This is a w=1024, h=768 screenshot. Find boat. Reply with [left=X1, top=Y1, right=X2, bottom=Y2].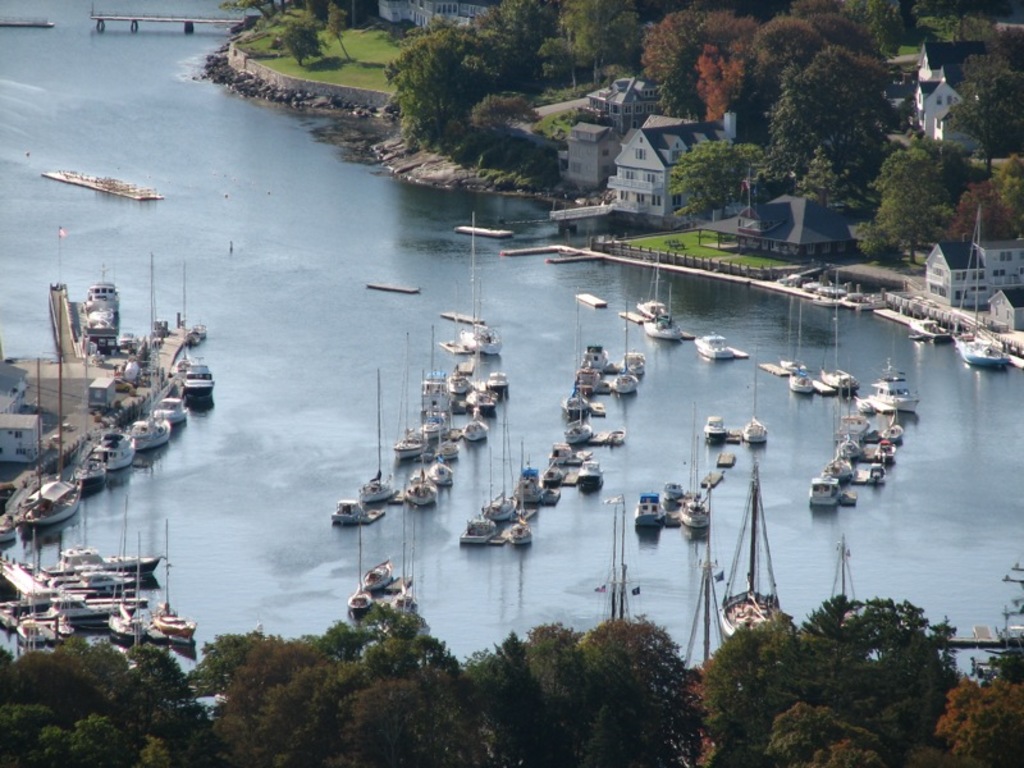
[left=908, top=314, right=947, bottom=344].
